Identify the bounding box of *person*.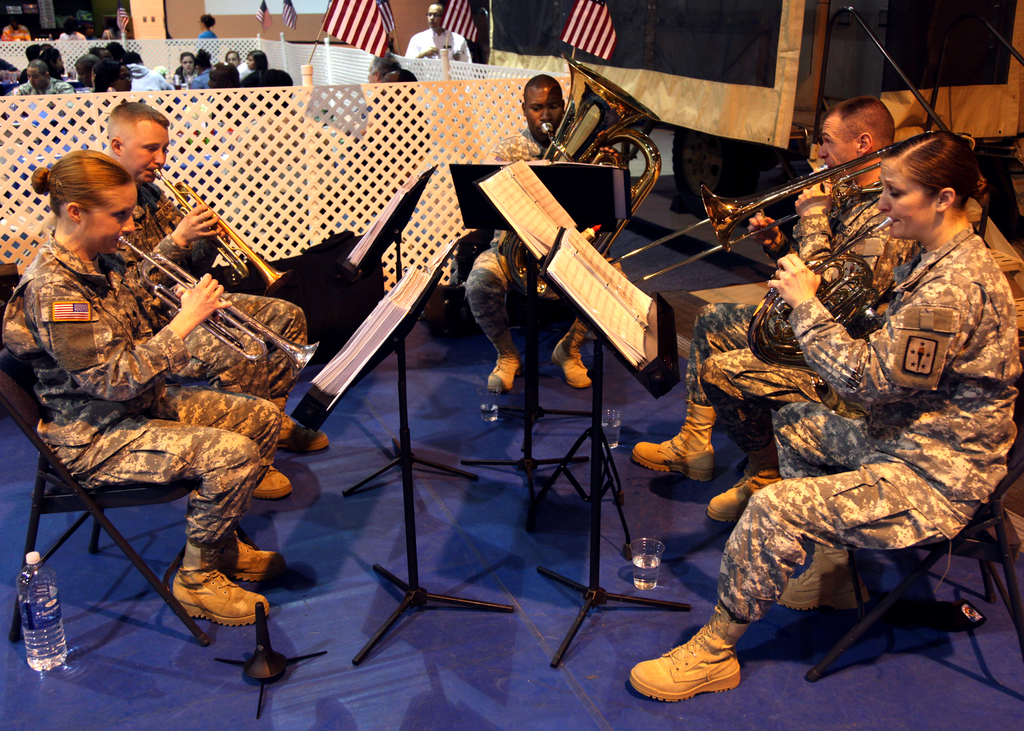
<bbox>628, 97, 921, 524</bbox>.
